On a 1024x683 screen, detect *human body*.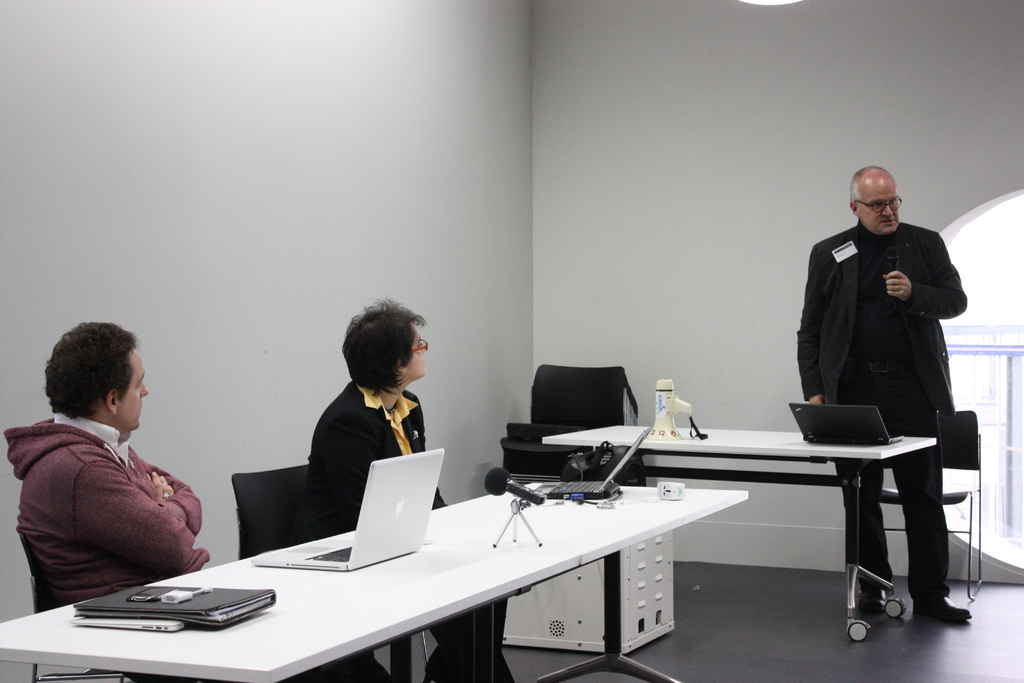
<region>303, 297, 515, 682</region>.
